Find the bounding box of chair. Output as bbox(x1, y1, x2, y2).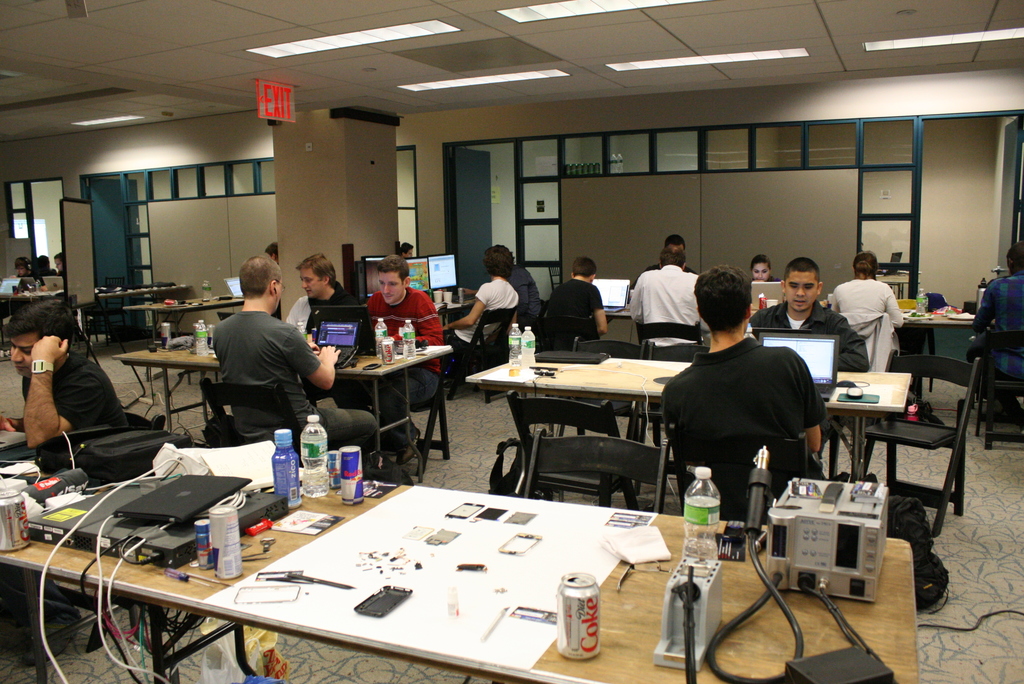
bbox(499, 387, 639, 515).
